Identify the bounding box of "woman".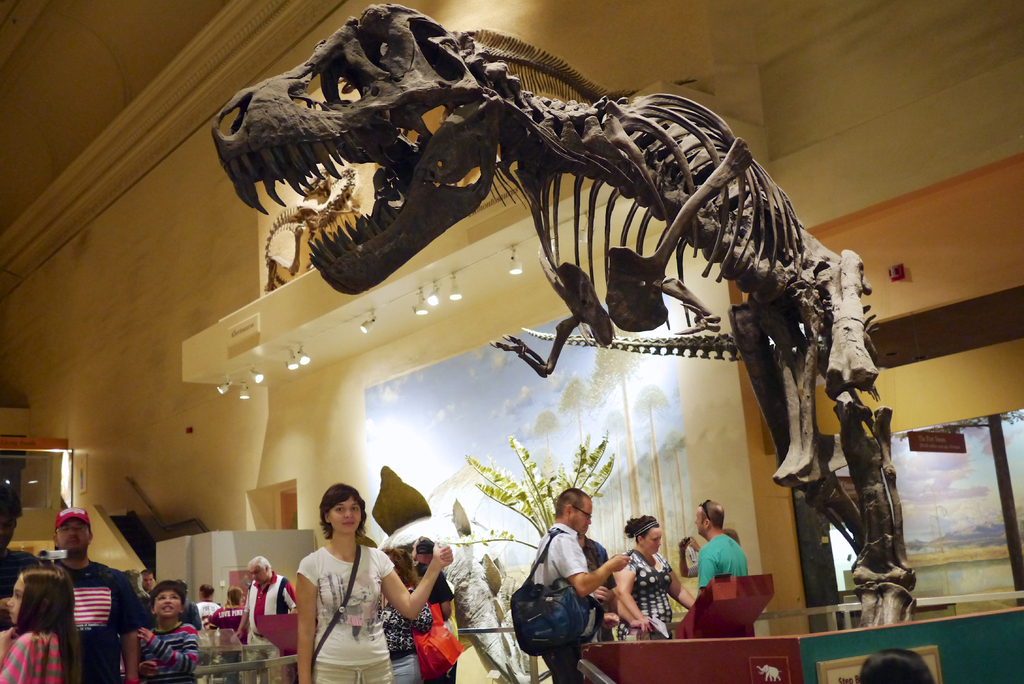
(614, 516, 700, 638).
